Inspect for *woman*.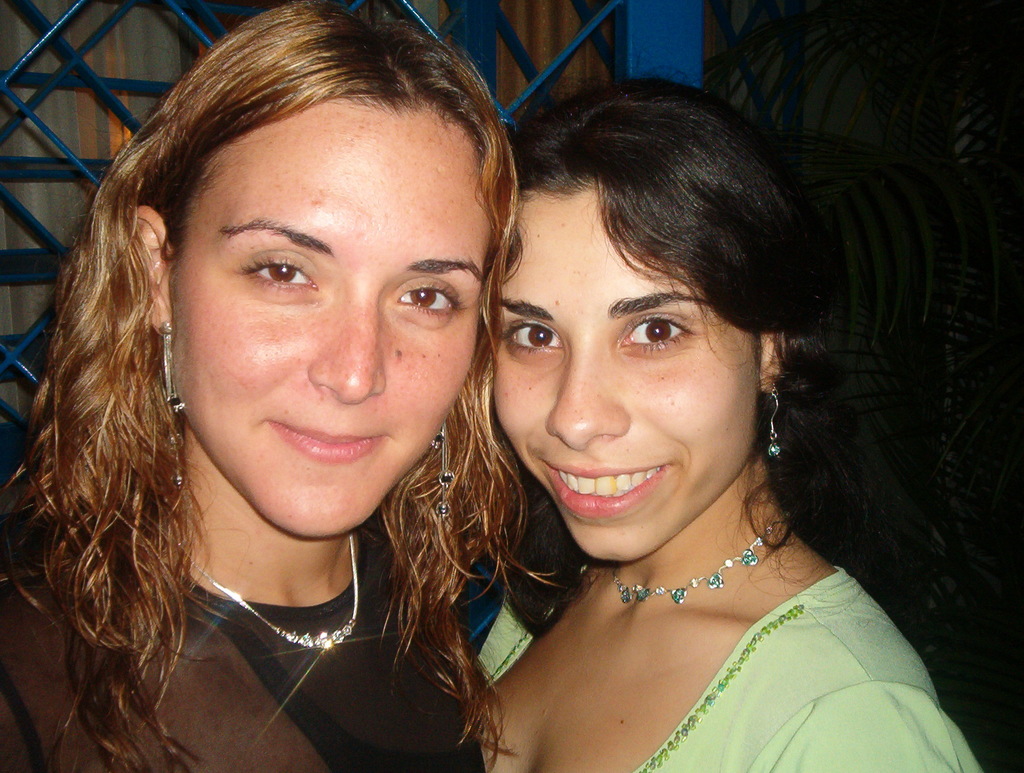
Inspection: (395,65,938,772).
